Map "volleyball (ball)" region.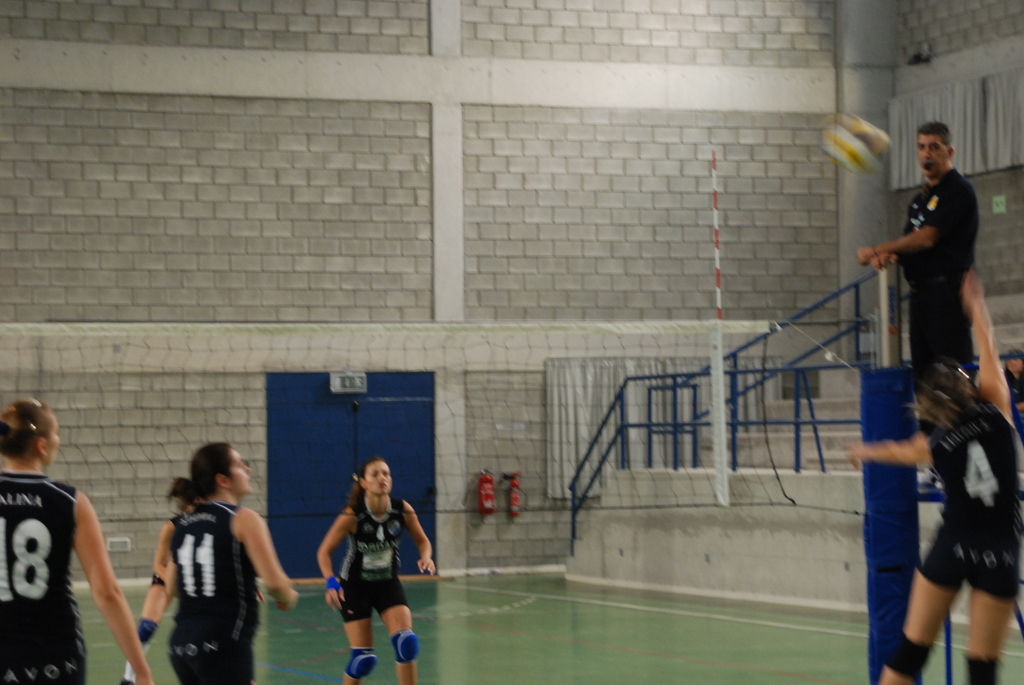
Mapped to select_region(818, 113, 892, 181).
